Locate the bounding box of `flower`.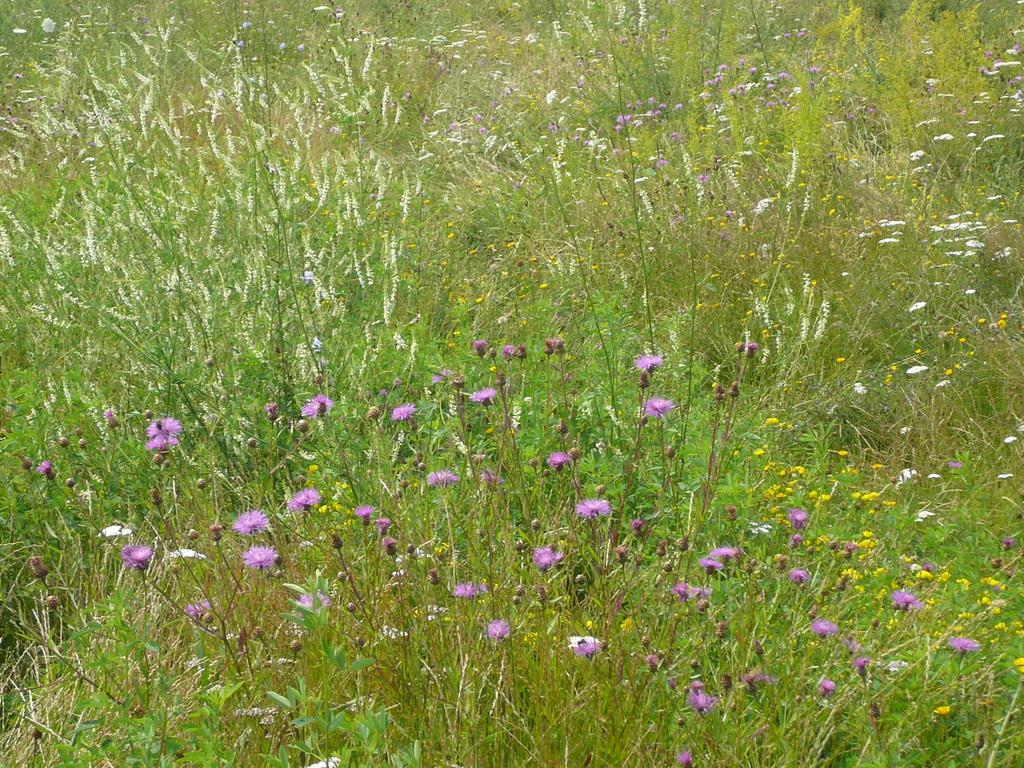
Bounding box: box=[232, 505, 272, 538].
